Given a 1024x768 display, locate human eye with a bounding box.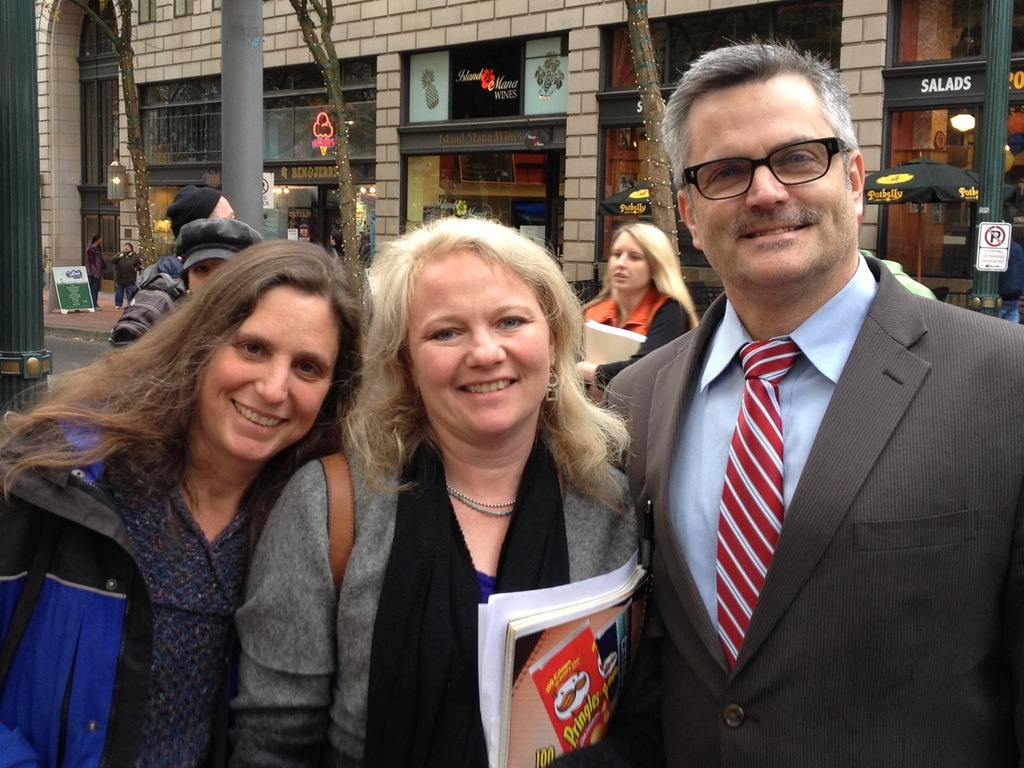
Located: [x1=191, y1=265, x2=212, y2=277].
